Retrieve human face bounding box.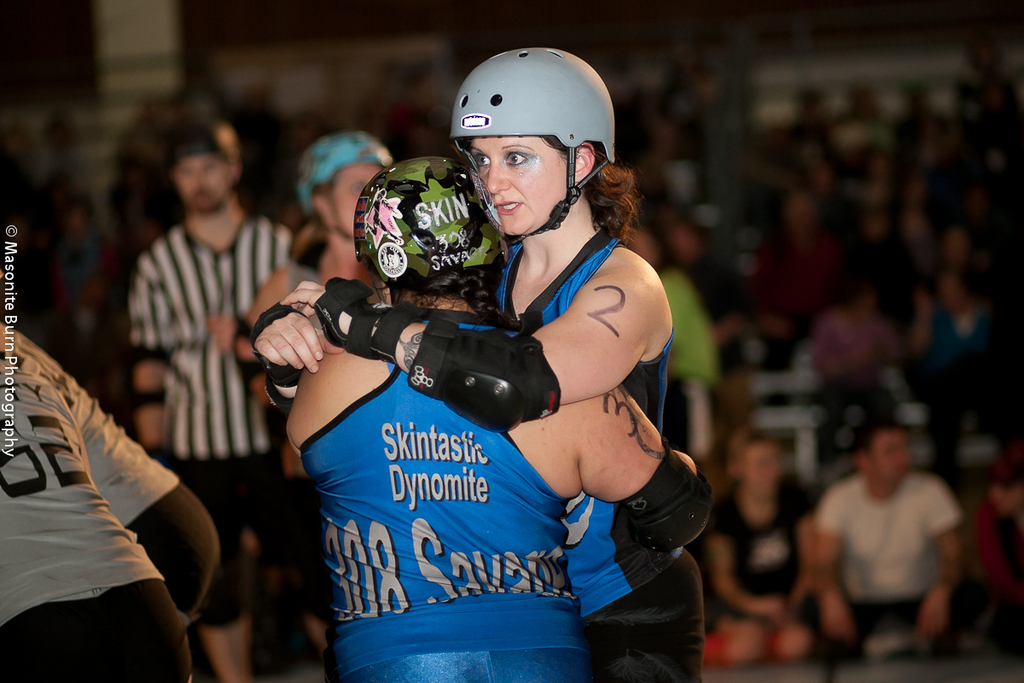
Bounding box: [x1=325, y1=163, x2=381, y2=238].
